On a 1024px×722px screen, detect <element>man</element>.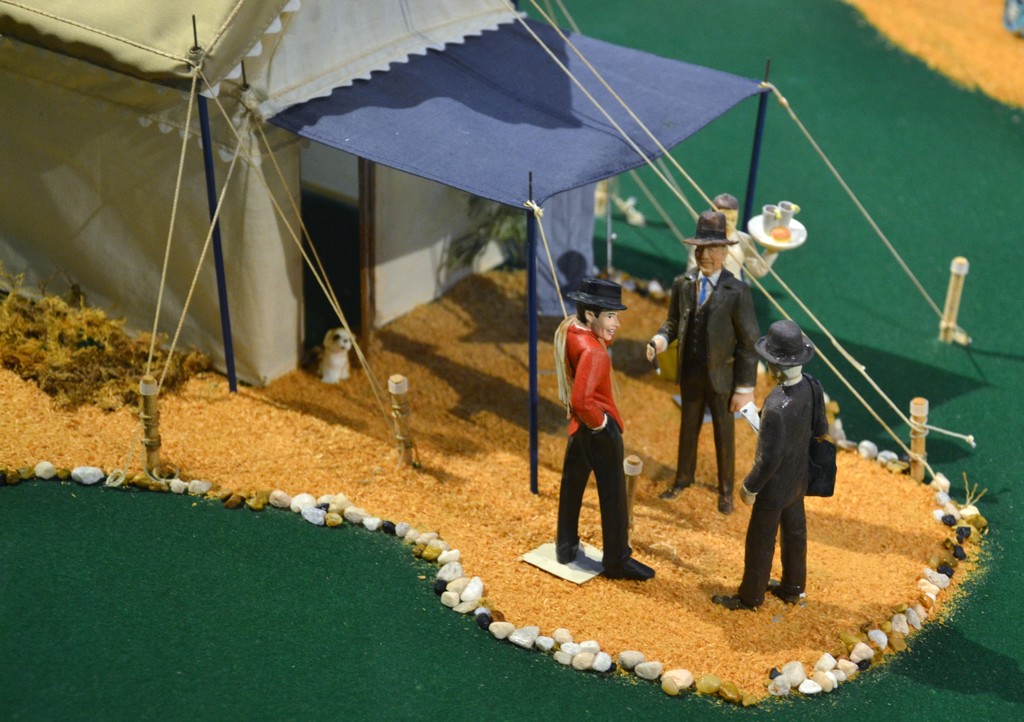
x1=639, y1=218, x2=763, y2=514.
